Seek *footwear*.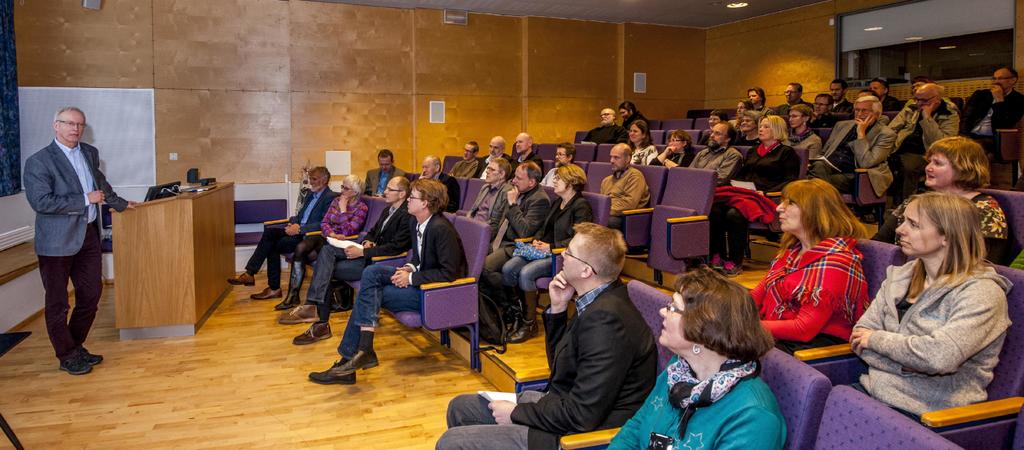
<box>60,354,92,378</box>.
